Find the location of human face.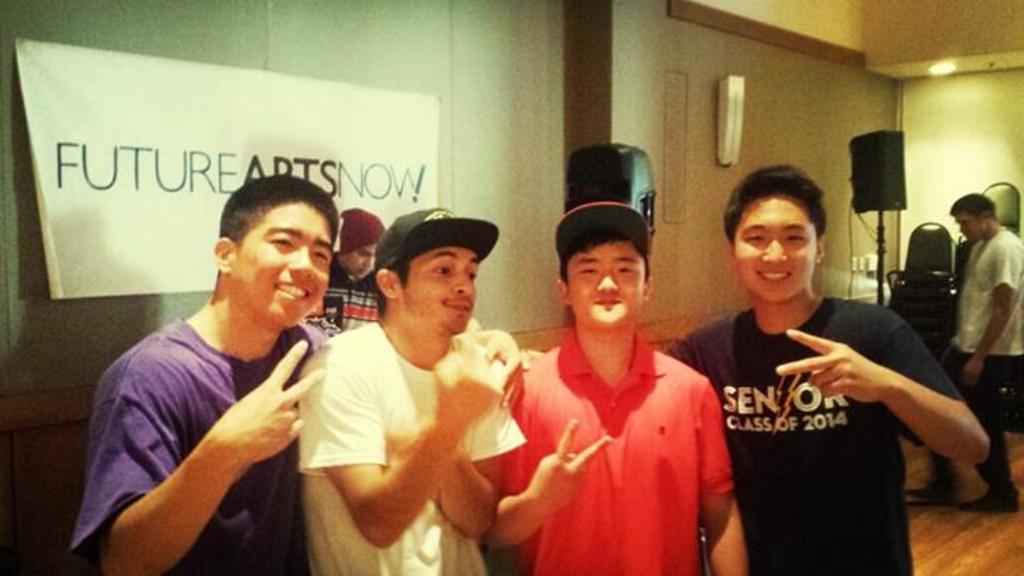
Location: 956, 208, 986, 242.
